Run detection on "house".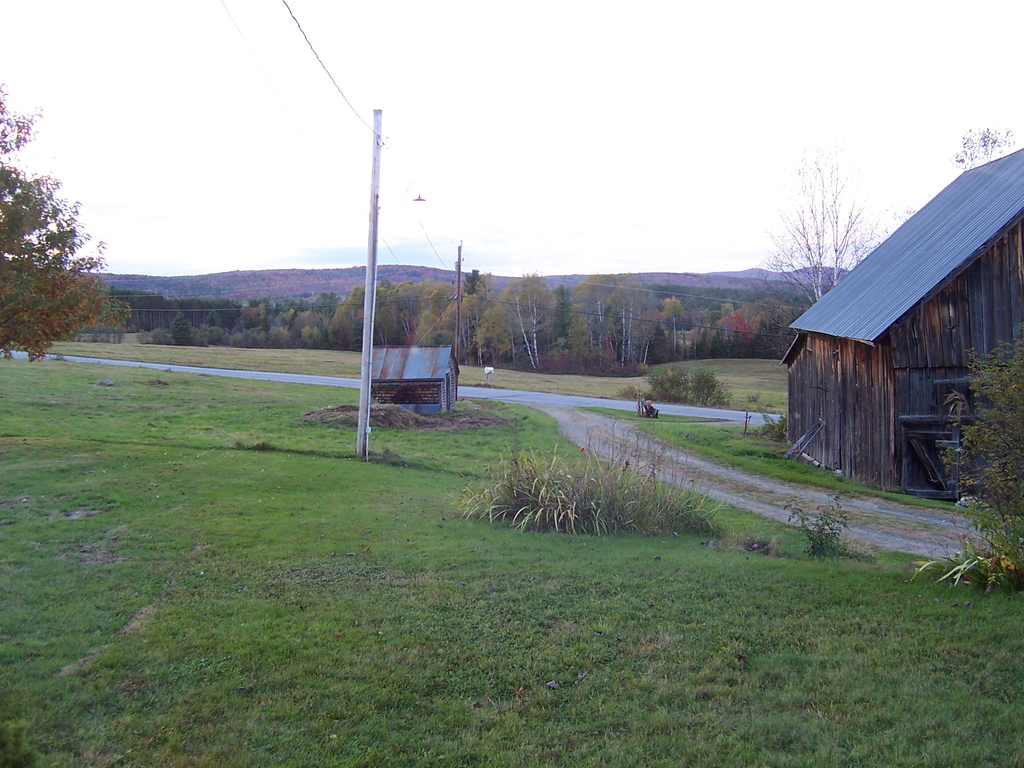
Result: {"left": 65, "top": 291, "right": 239, "bottom": 340}.
